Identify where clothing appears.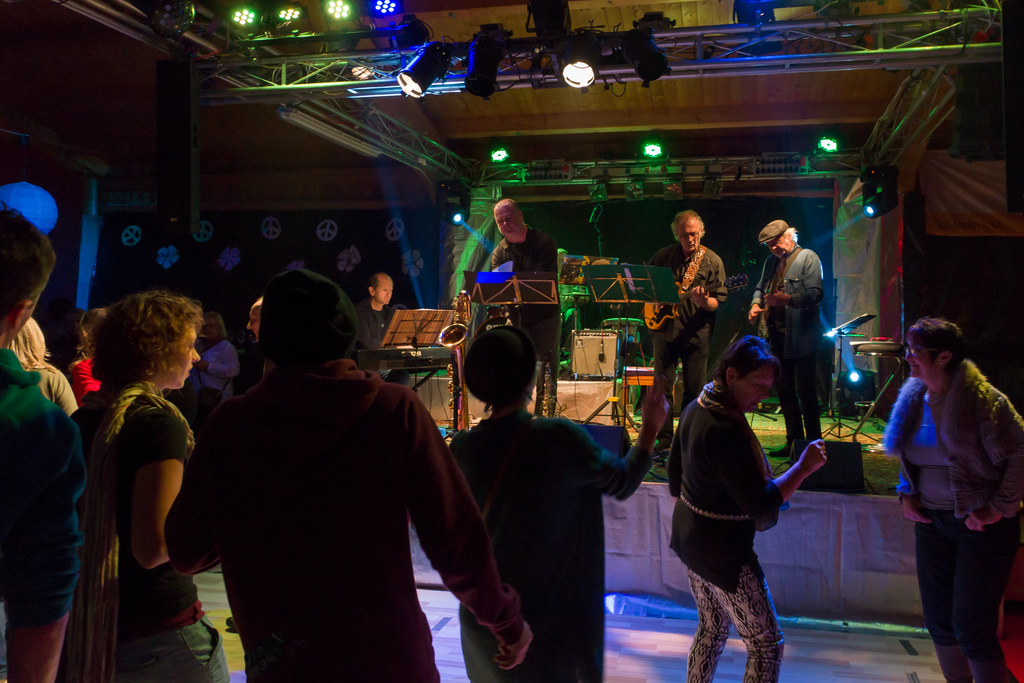
Appears at Rect(24, 363, 77, 418).
